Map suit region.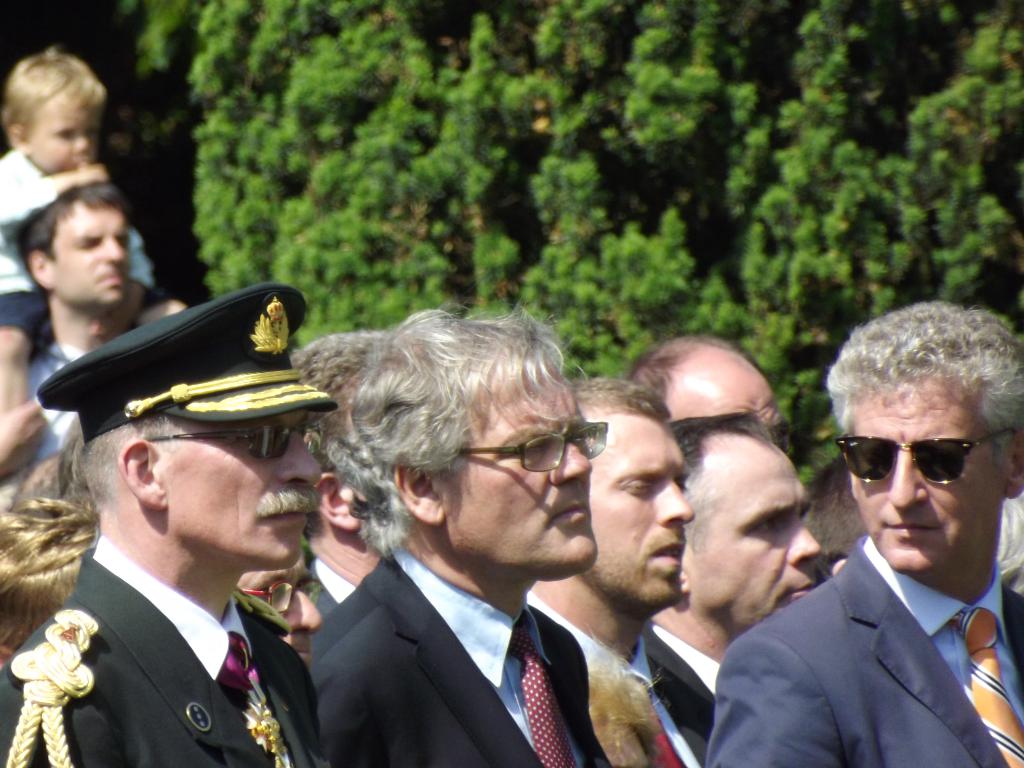
Mapped to 306,540,614,767.
